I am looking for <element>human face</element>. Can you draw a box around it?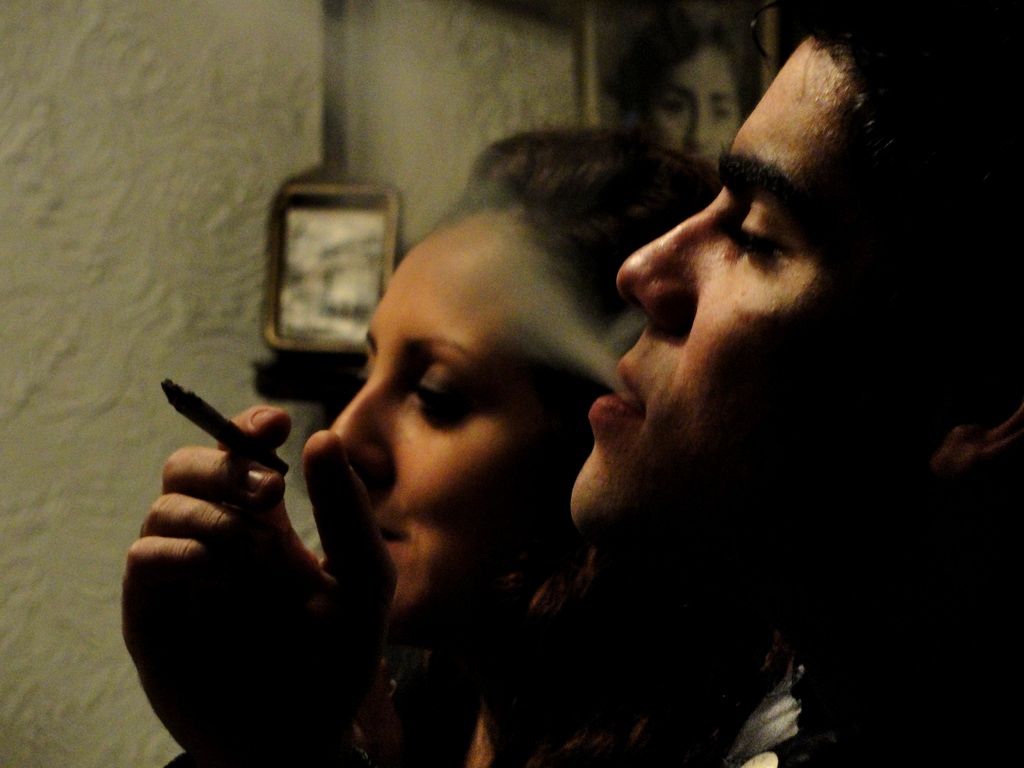
Sure, the bounding box is pyautogui.locateOnScreen(654, 46, 744, 166).
